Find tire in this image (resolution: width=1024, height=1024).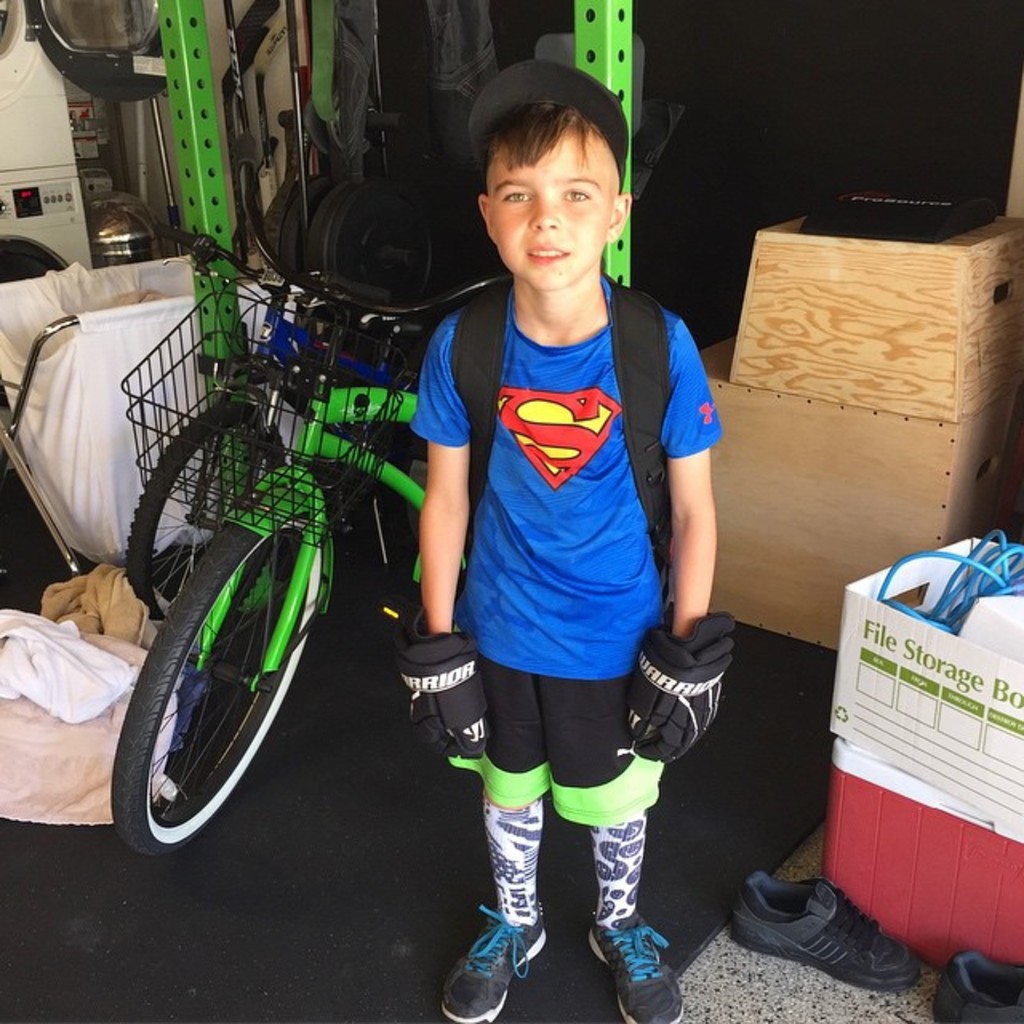
BBox(278, 179, 358, 270).
